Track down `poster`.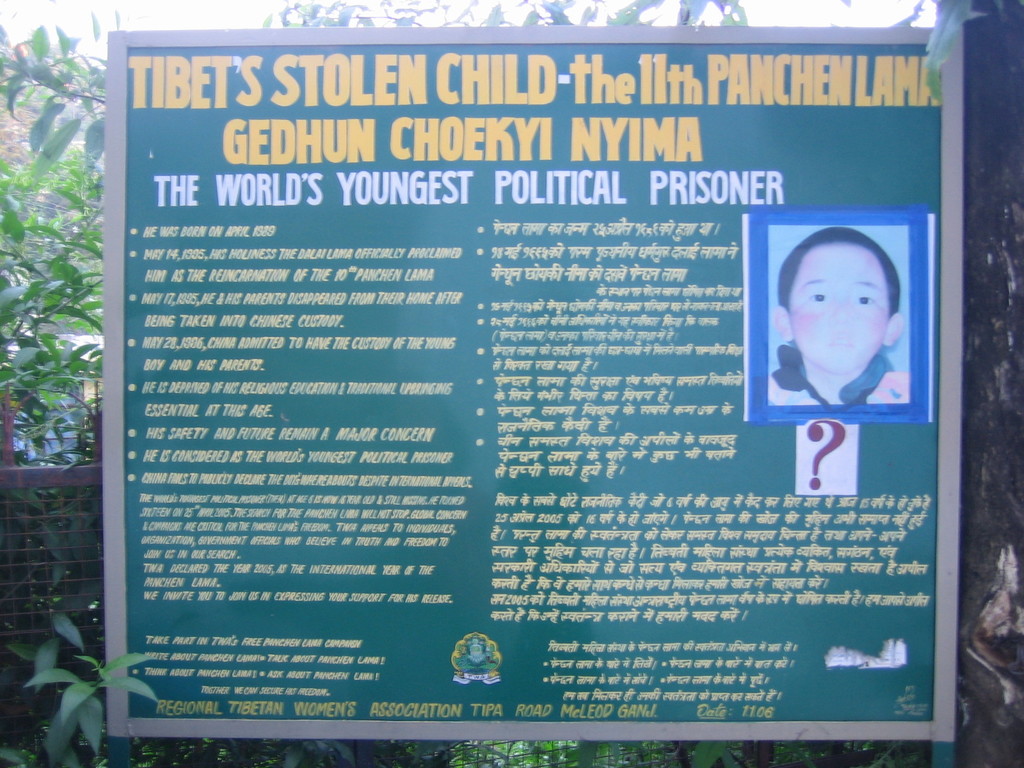
Tracked to <box>124,43,934,725</box>.
